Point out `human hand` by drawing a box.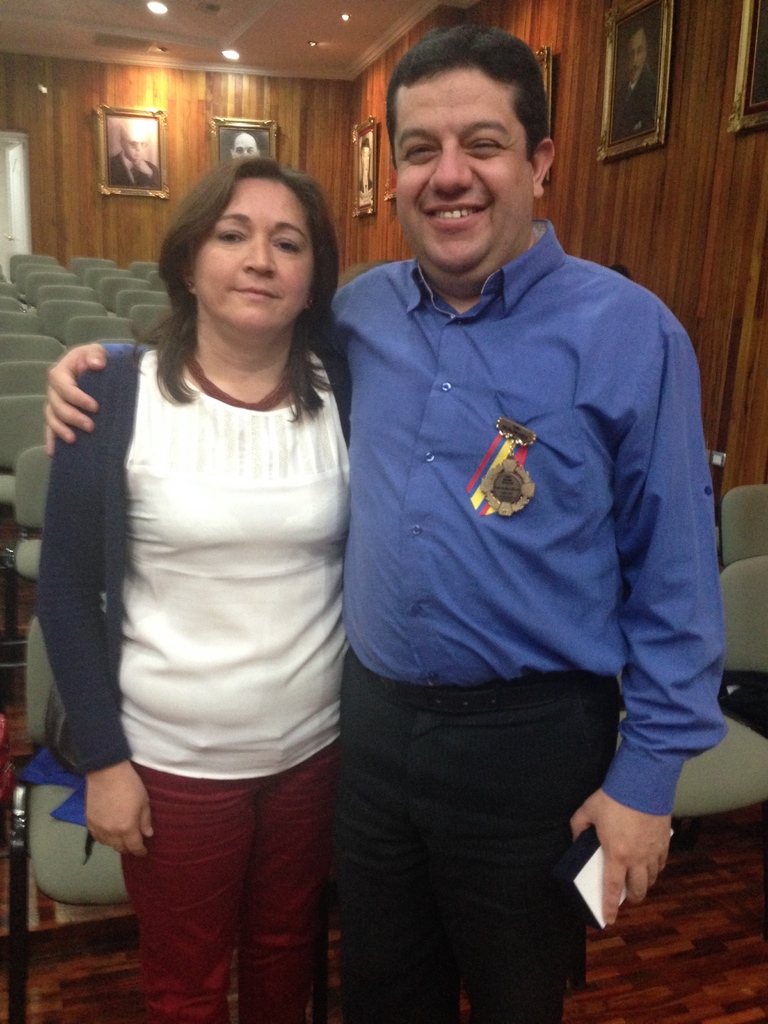
crop(42, 339, 108, 463).
